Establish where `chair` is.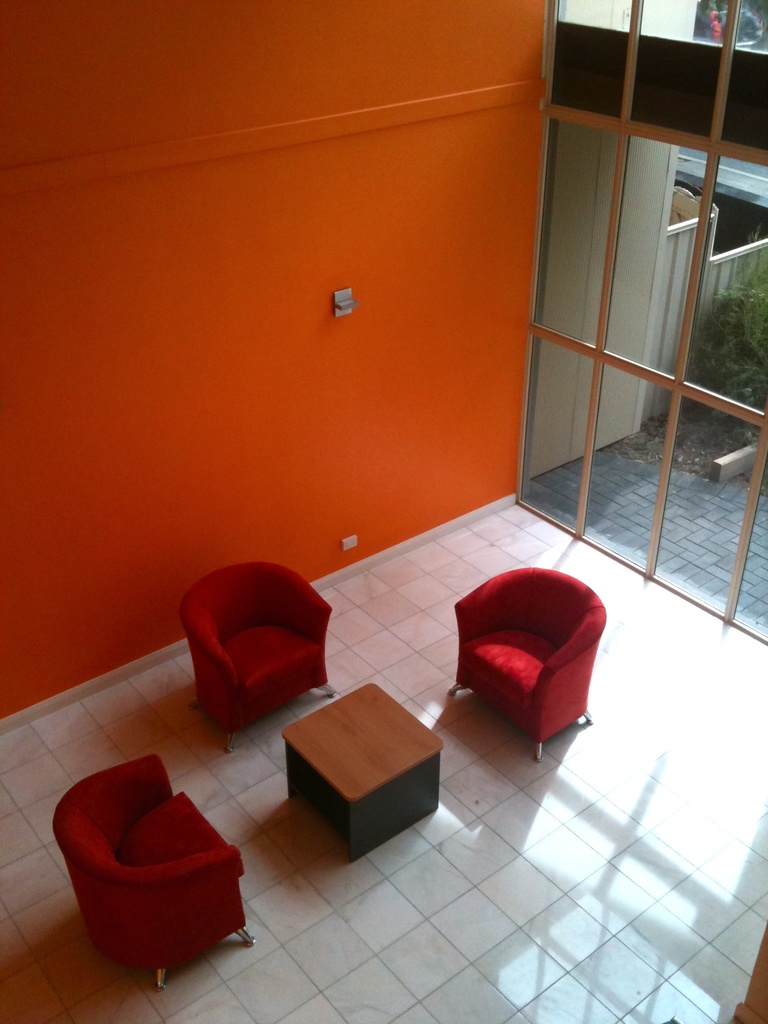
Established at left=46, top=746, right=258, bottom=991.
